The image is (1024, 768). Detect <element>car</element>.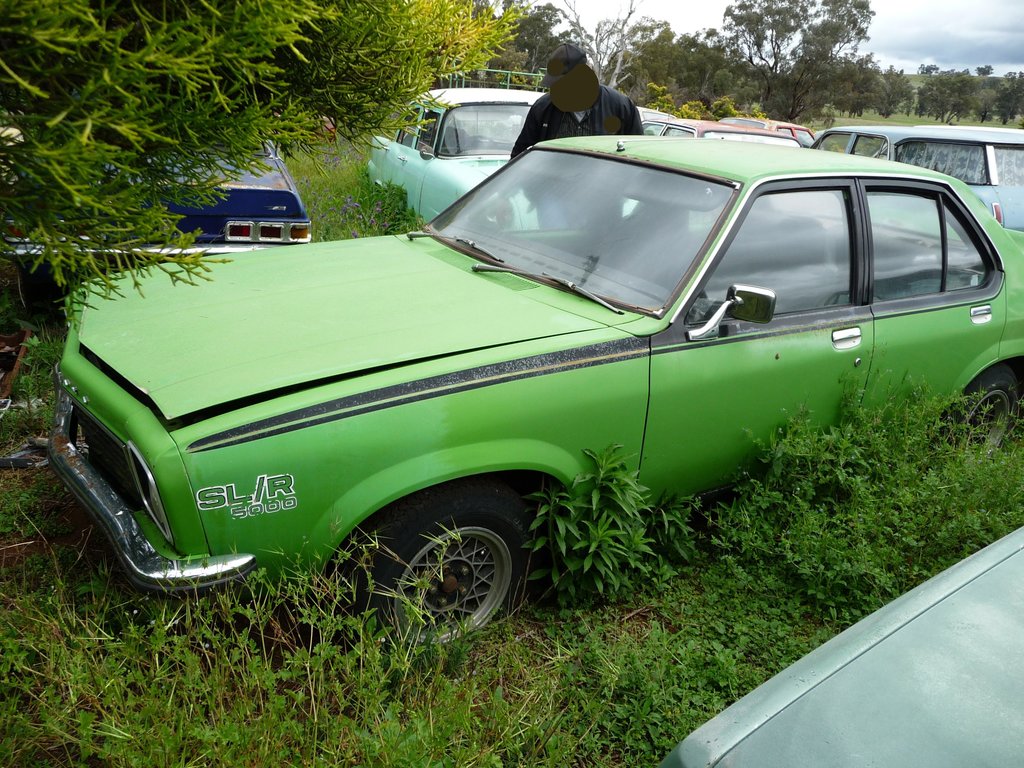
Detection: {"left": 682, "top": 521, "right": 1023, "bottom": 767}.
